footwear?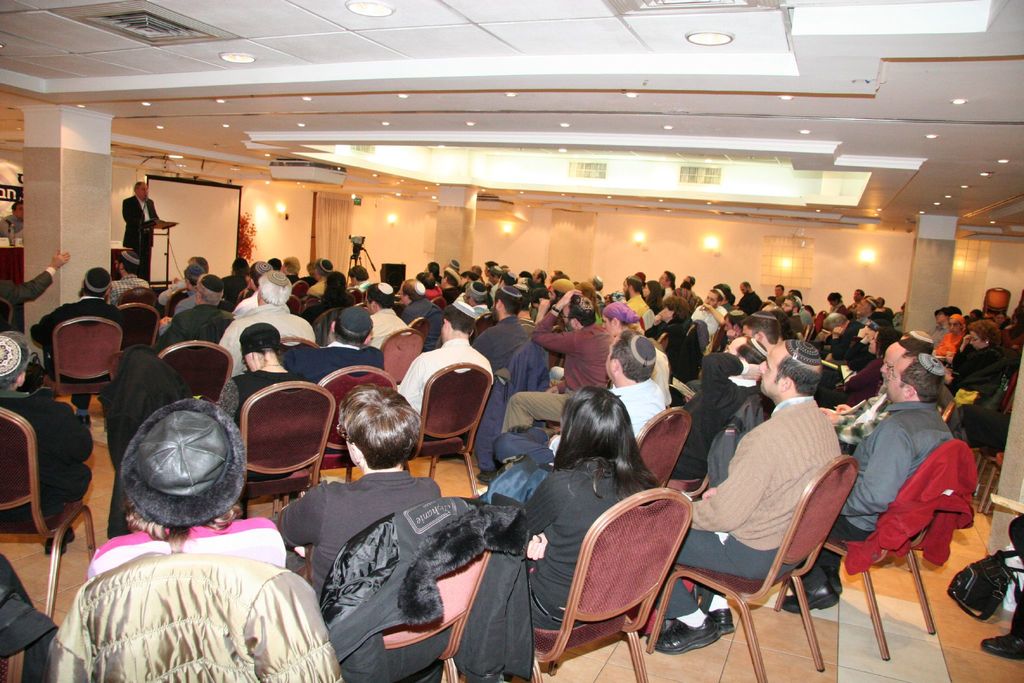
[x1=972, y1=614, x2=1023, y2=671]
